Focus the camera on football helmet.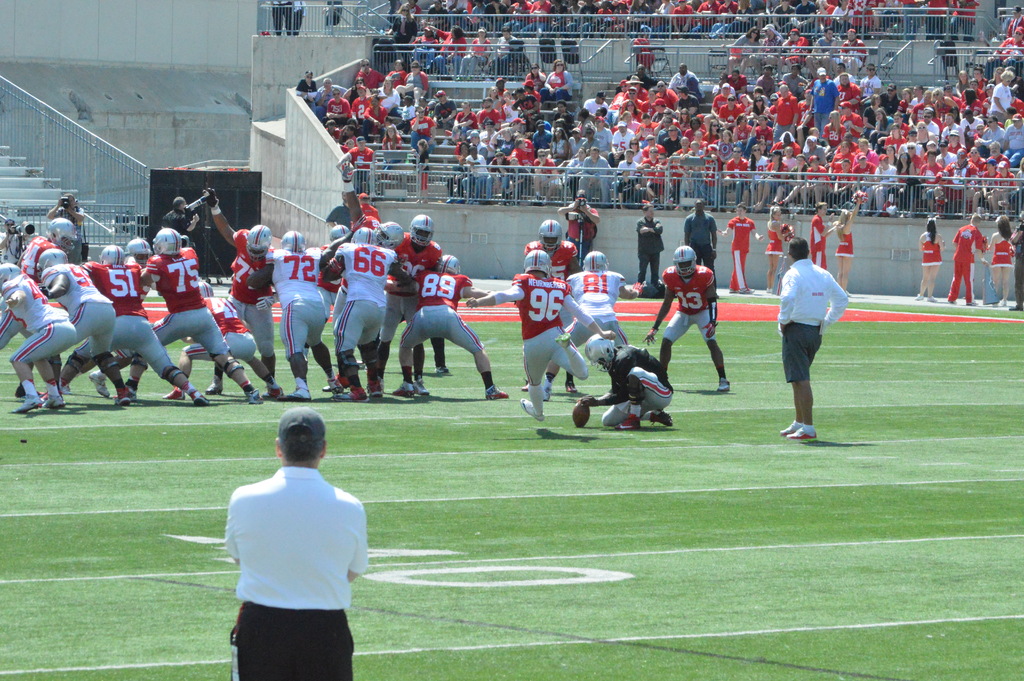
Focus region: bbox=(522, 245, 552, 282).
